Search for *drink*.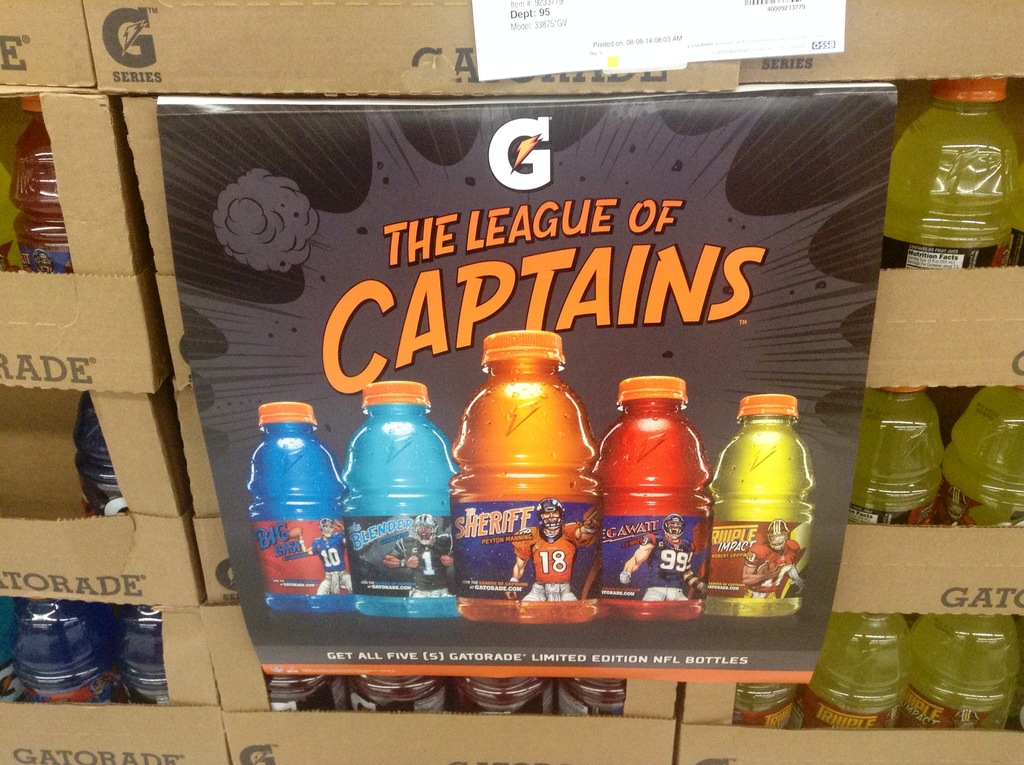
Found at <box>736,677,799,729</box>.
